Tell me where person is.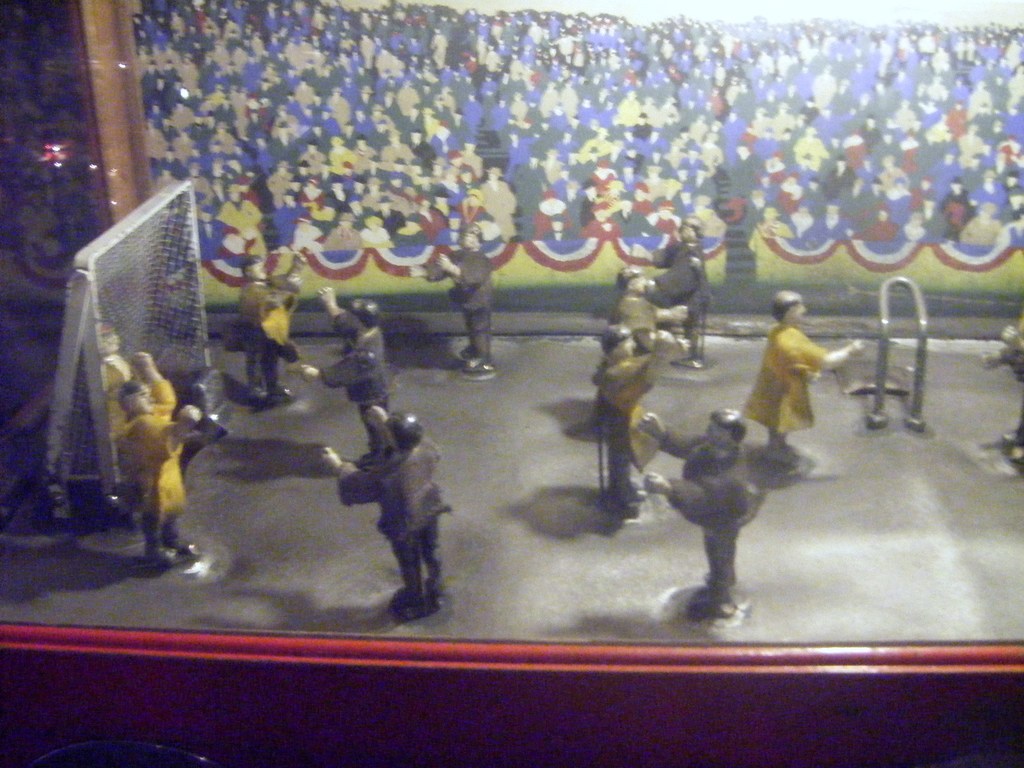
person is at 633, 404, 757, 627.
